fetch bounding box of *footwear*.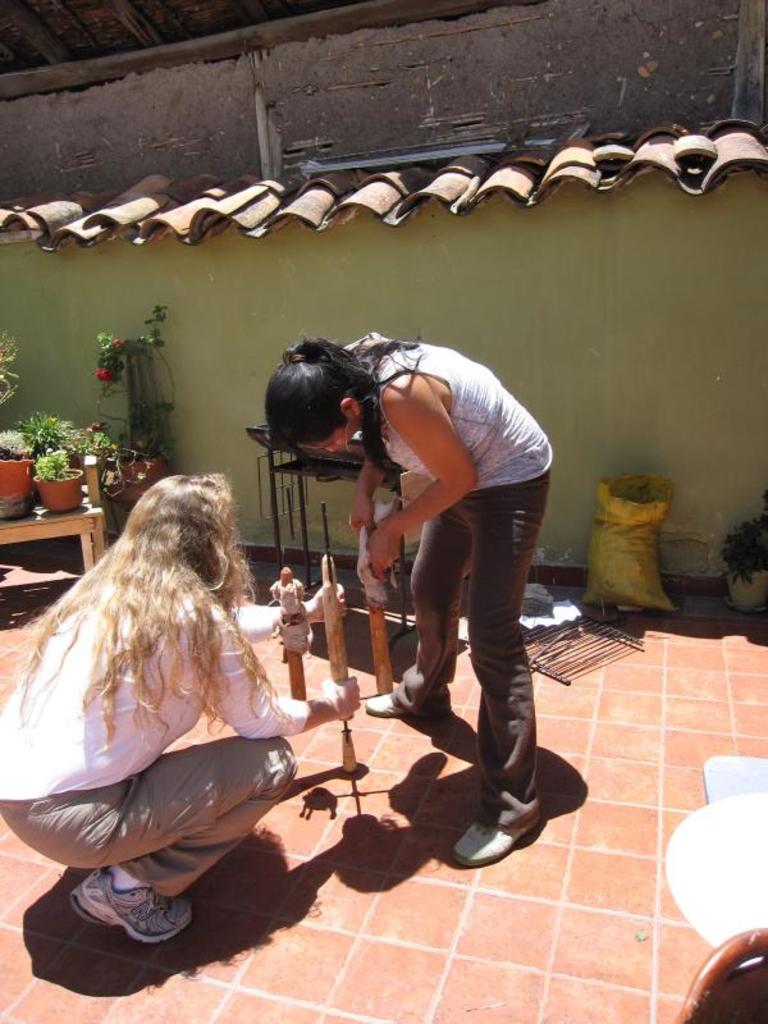
Bbox: bbox=[68, 861, 193, 946].
